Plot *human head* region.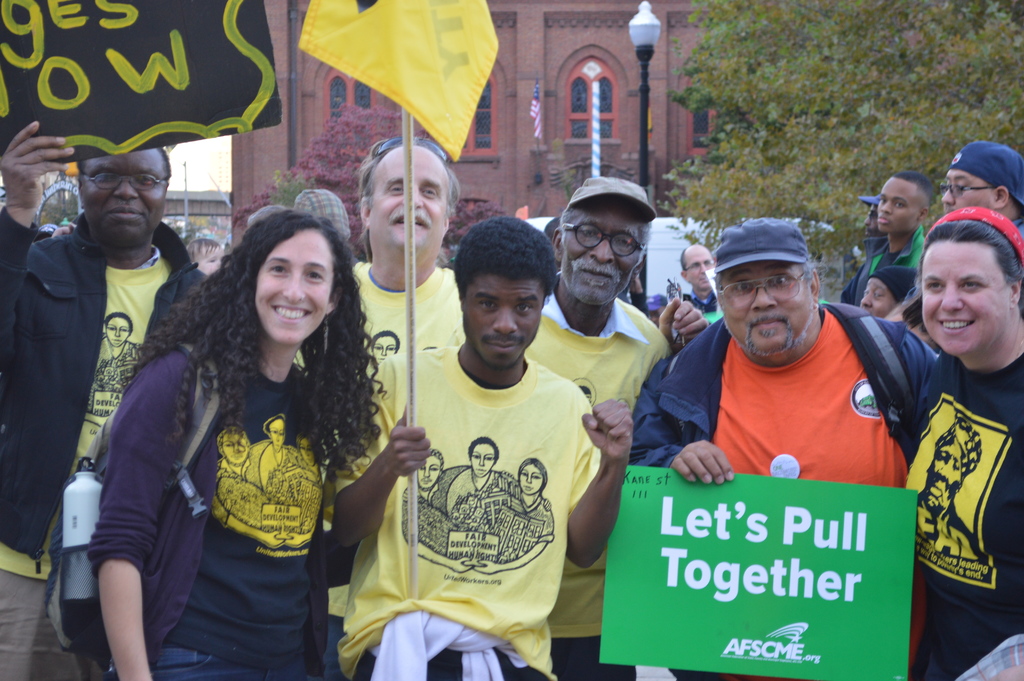
Plotted at bbox(921, 211, 1023, 357).
